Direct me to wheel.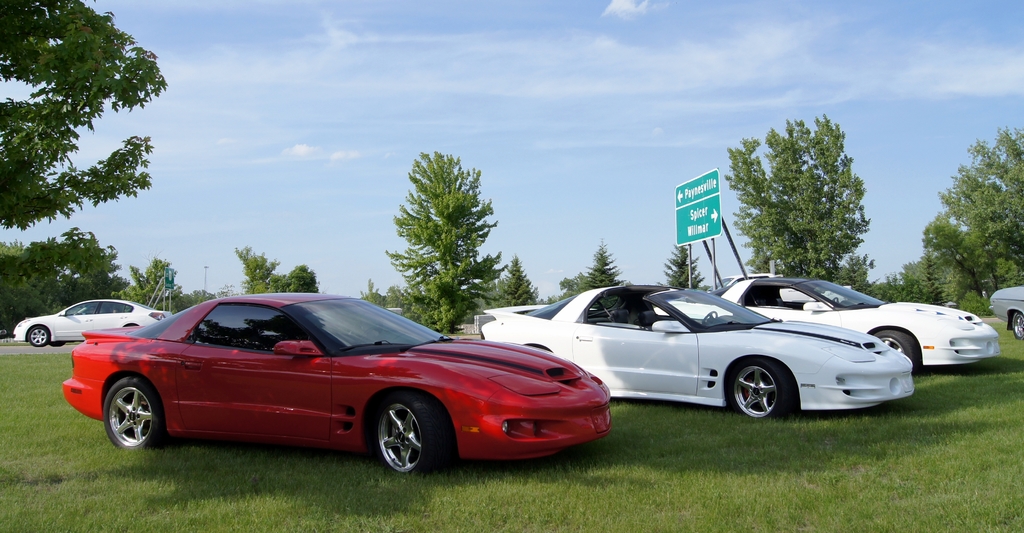
Direction: 30,321,48,346.
